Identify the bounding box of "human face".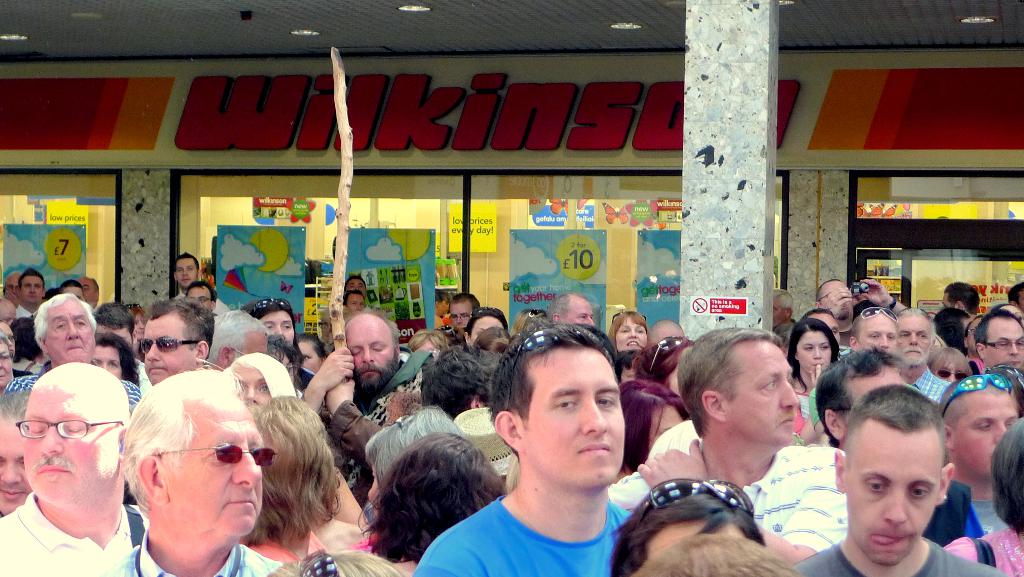
detection(235, 364, 269, 406).
